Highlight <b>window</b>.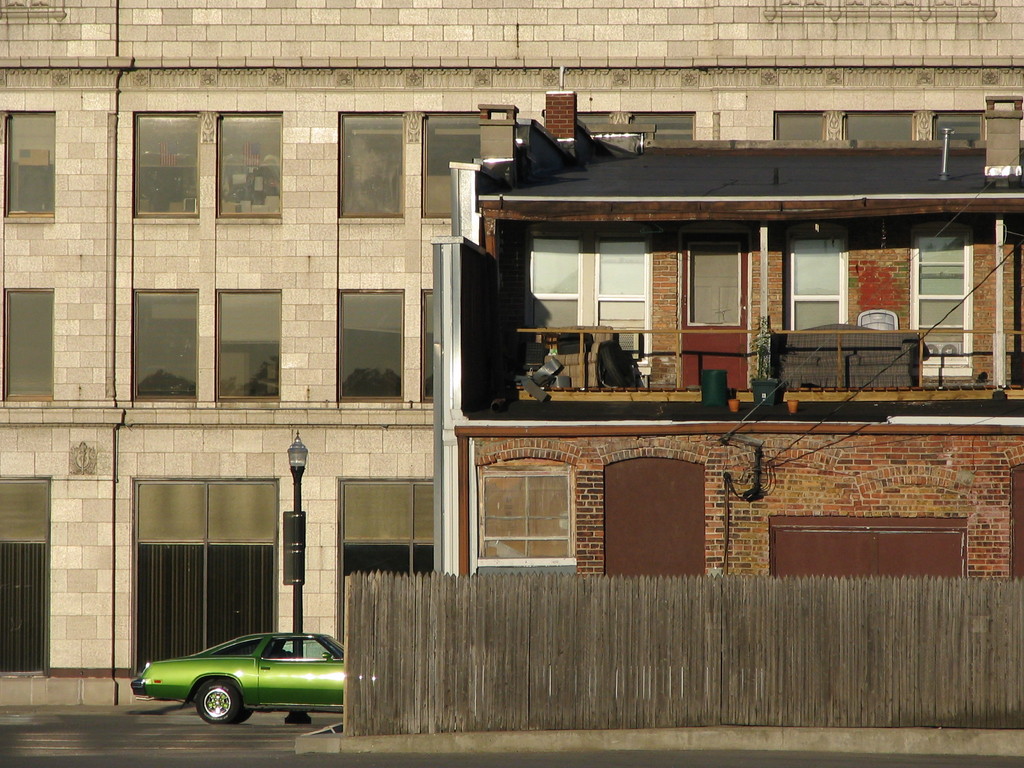
Highlighted region: left=4, top=283, right=62, bottom=401.
